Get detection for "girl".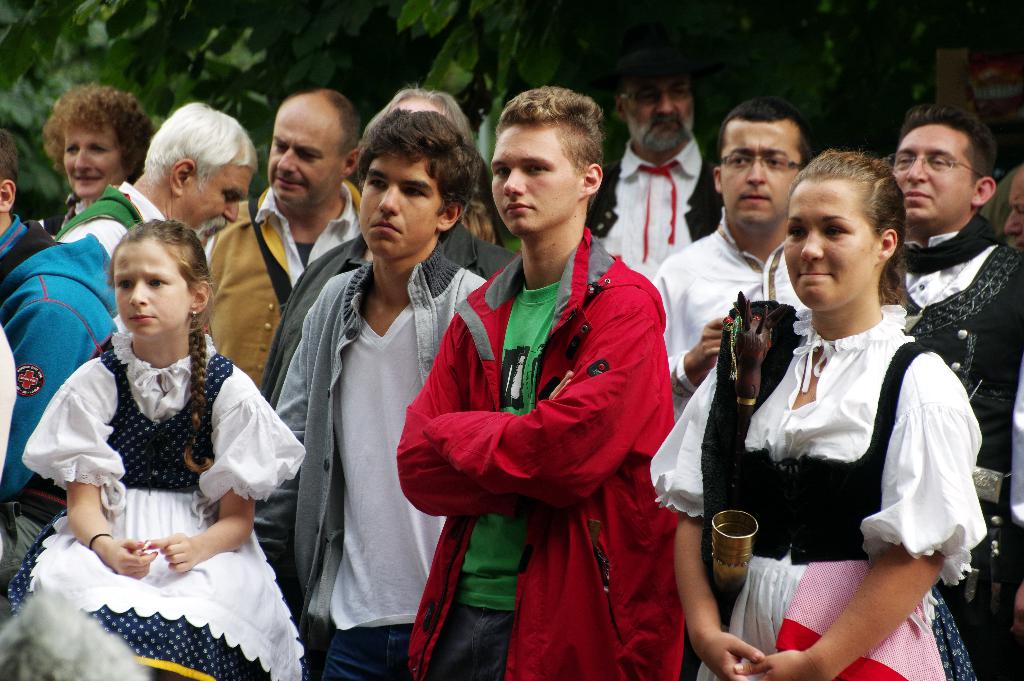
Detection: 9:220:305:680.
